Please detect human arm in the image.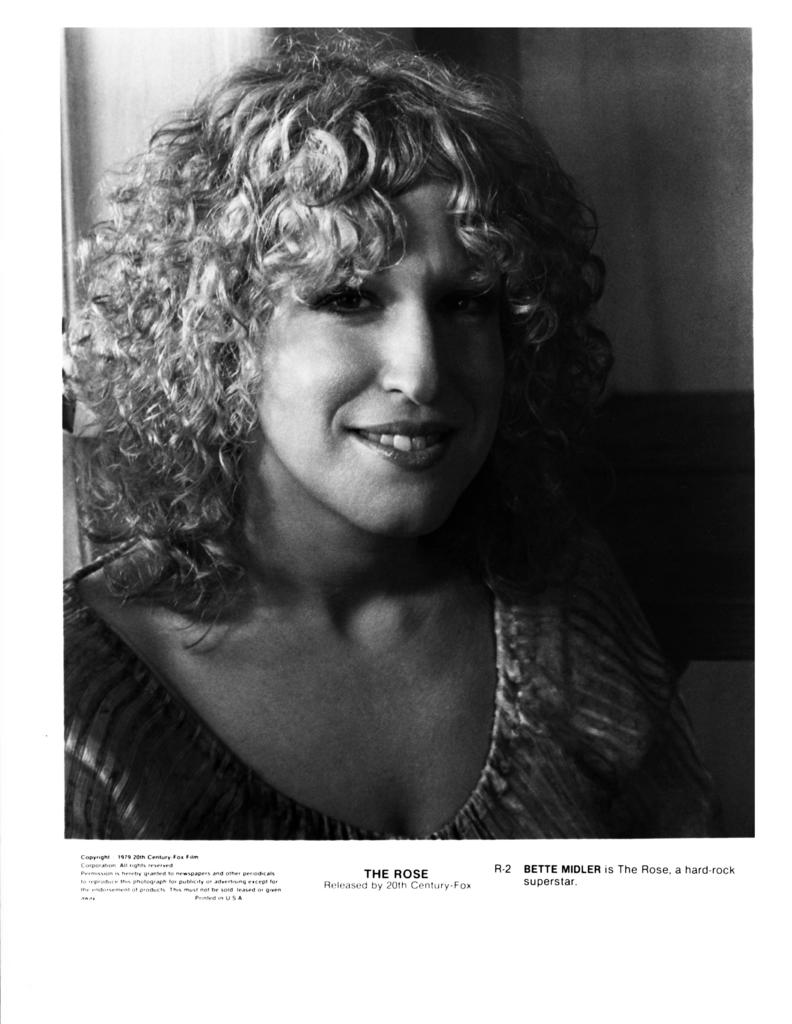
[610,689,718,833].
